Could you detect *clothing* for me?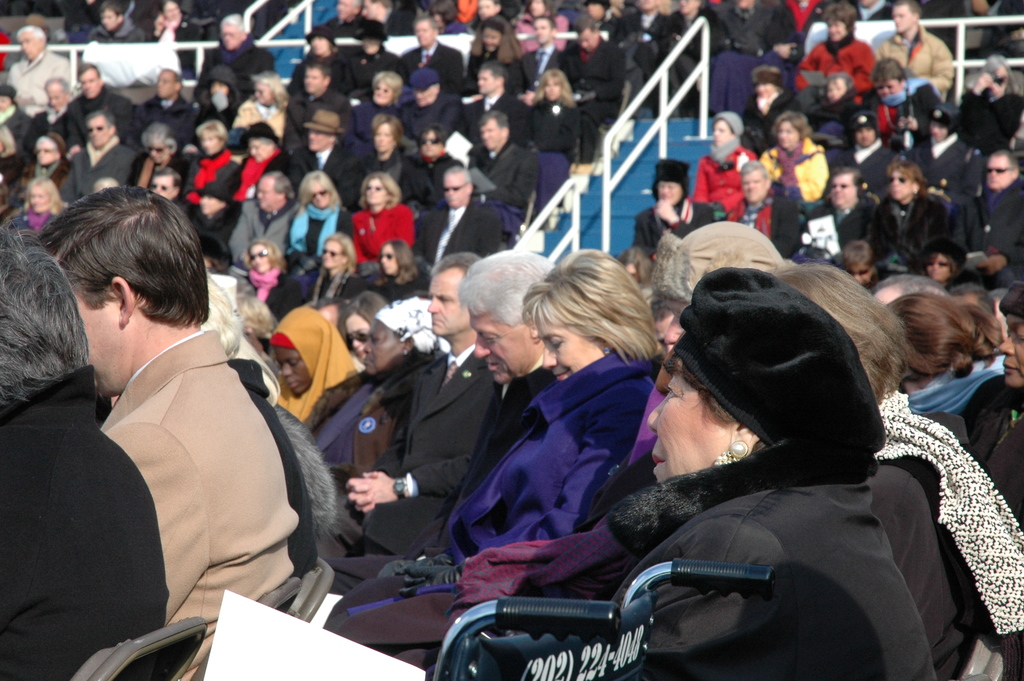
Detection result: bbox=(955, 82, 1023, 161).
